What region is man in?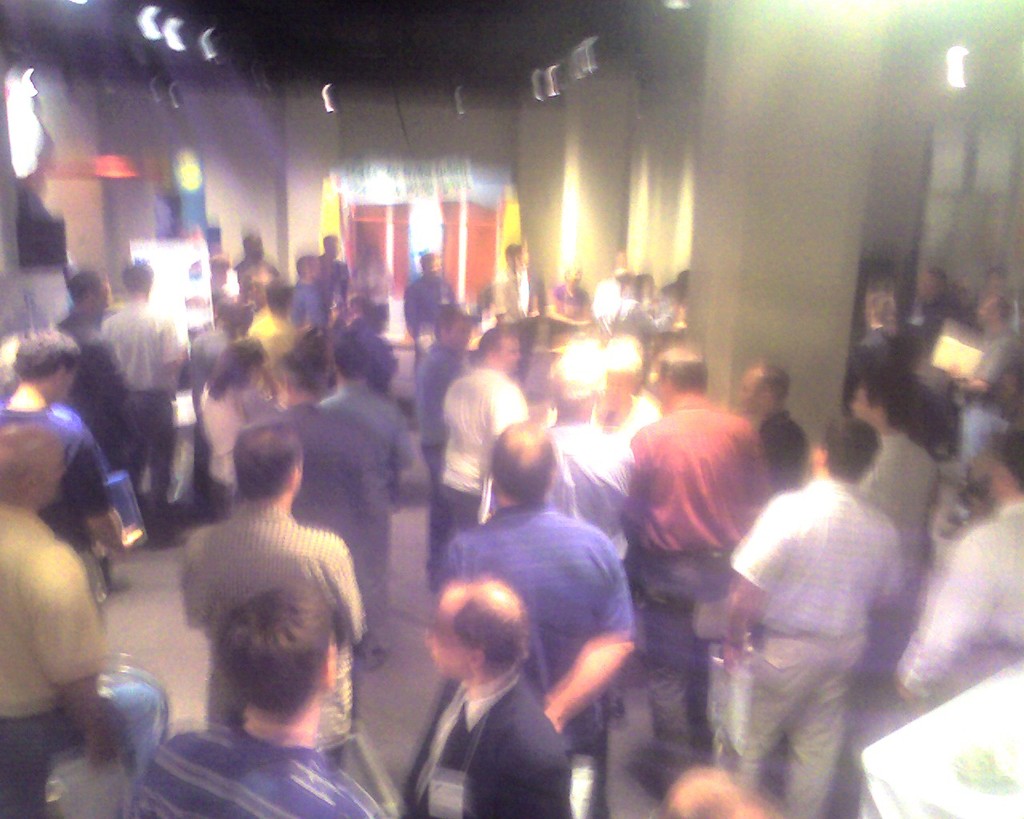
<box>940,293,1023,533</box>.
